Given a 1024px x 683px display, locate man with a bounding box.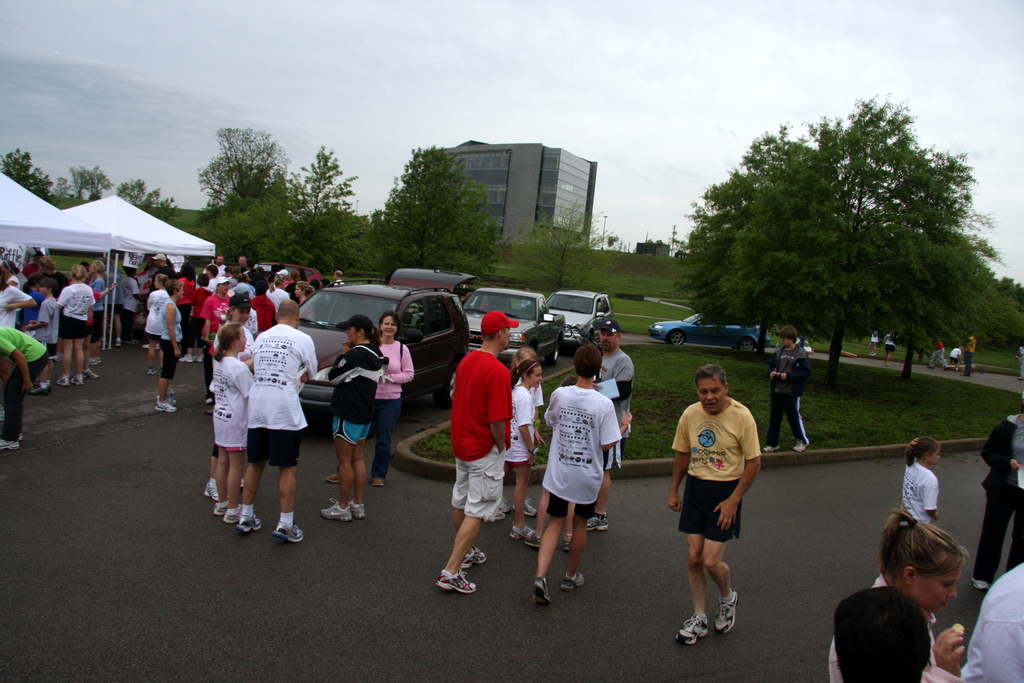
Located: 671,362,774,644.
